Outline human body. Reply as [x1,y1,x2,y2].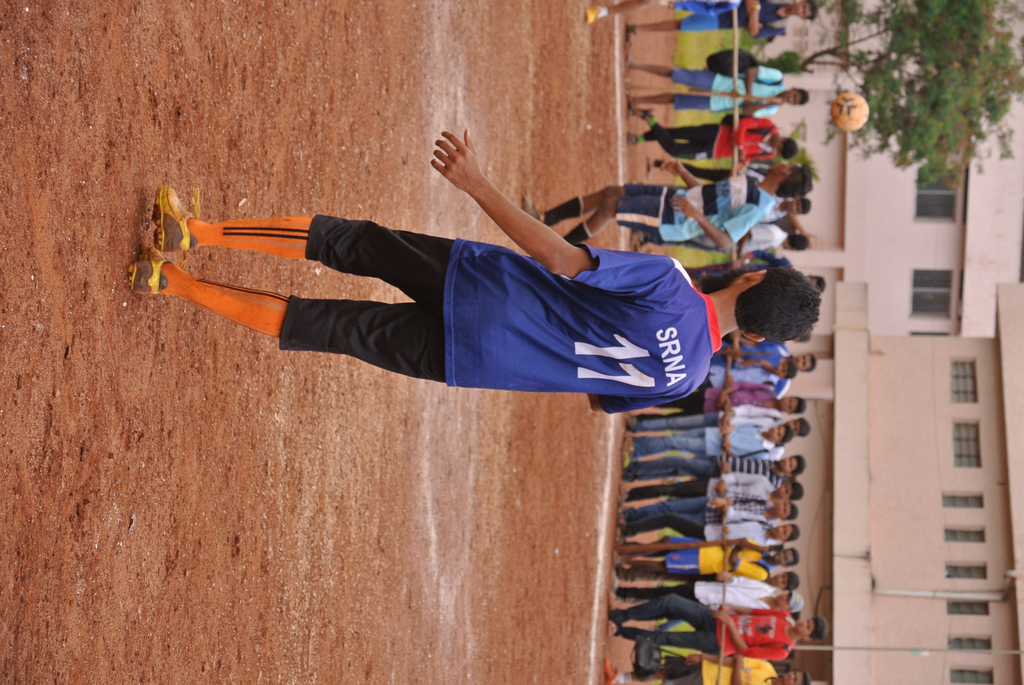
[714,218,810,255].
